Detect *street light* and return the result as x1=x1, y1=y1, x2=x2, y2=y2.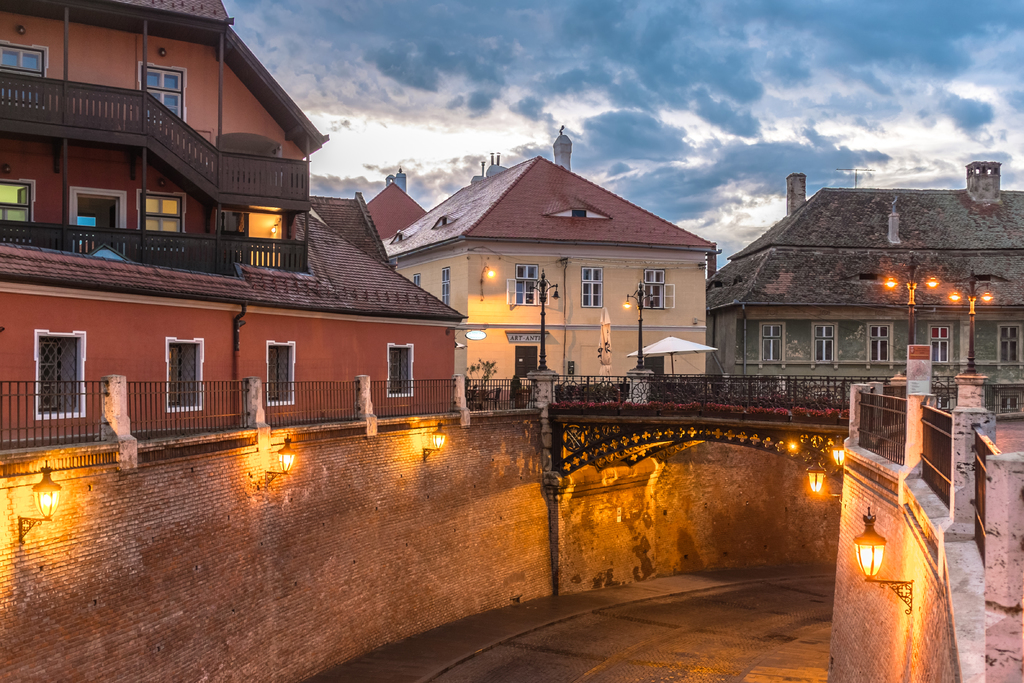
x1=521, y1=269, x2=563, y2=370.
